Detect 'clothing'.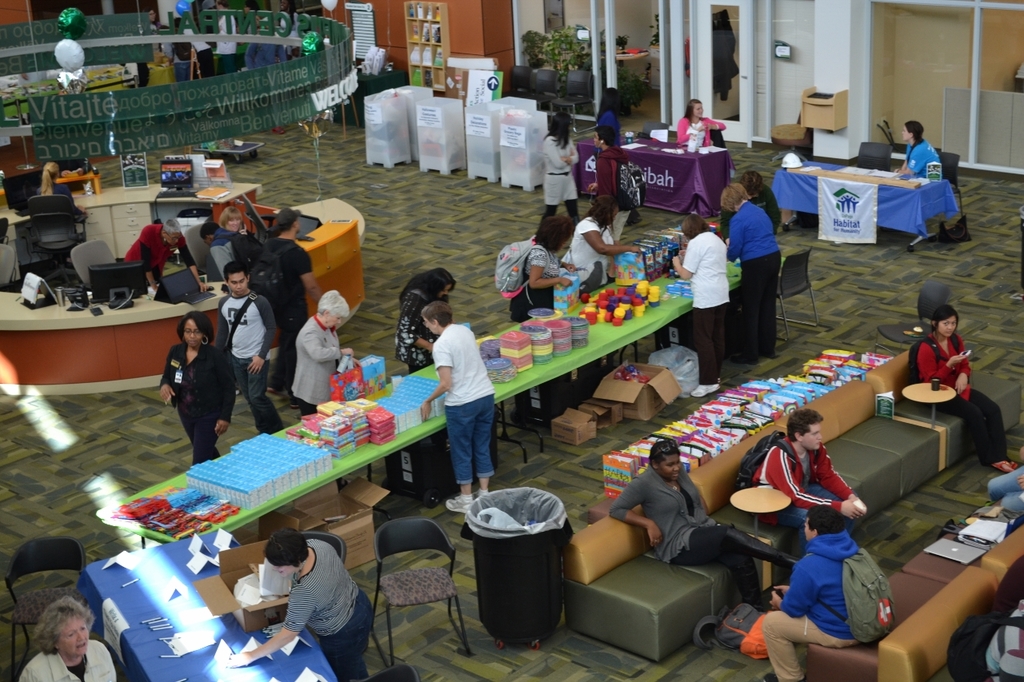
Detected at rect(395, 284, 435, 371).
